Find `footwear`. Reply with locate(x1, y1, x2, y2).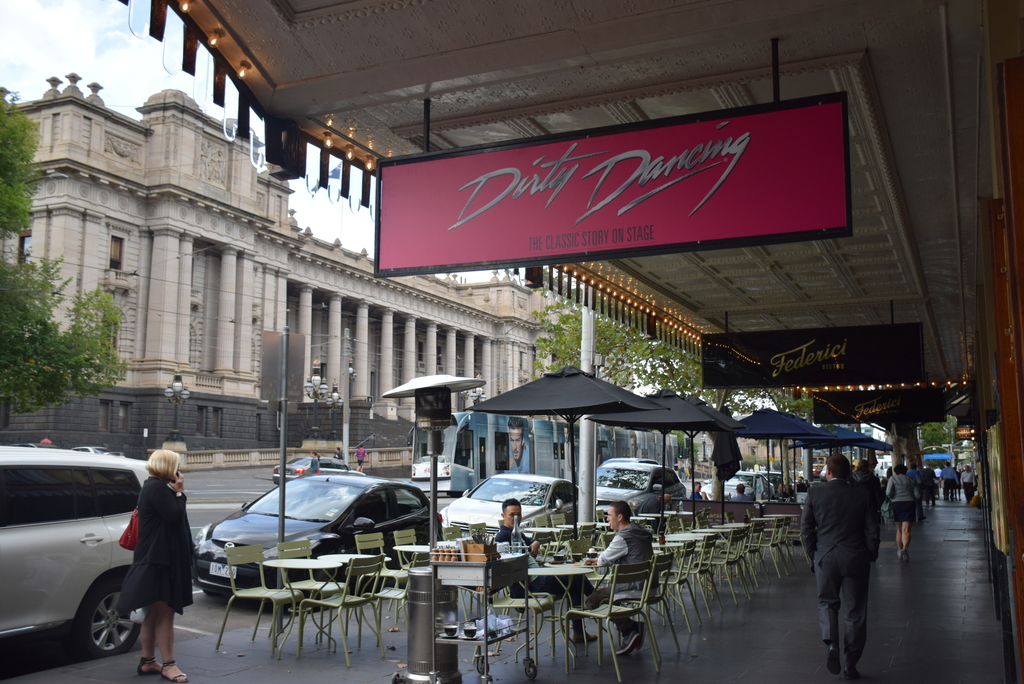
locate(901, 546, 908, 561).
